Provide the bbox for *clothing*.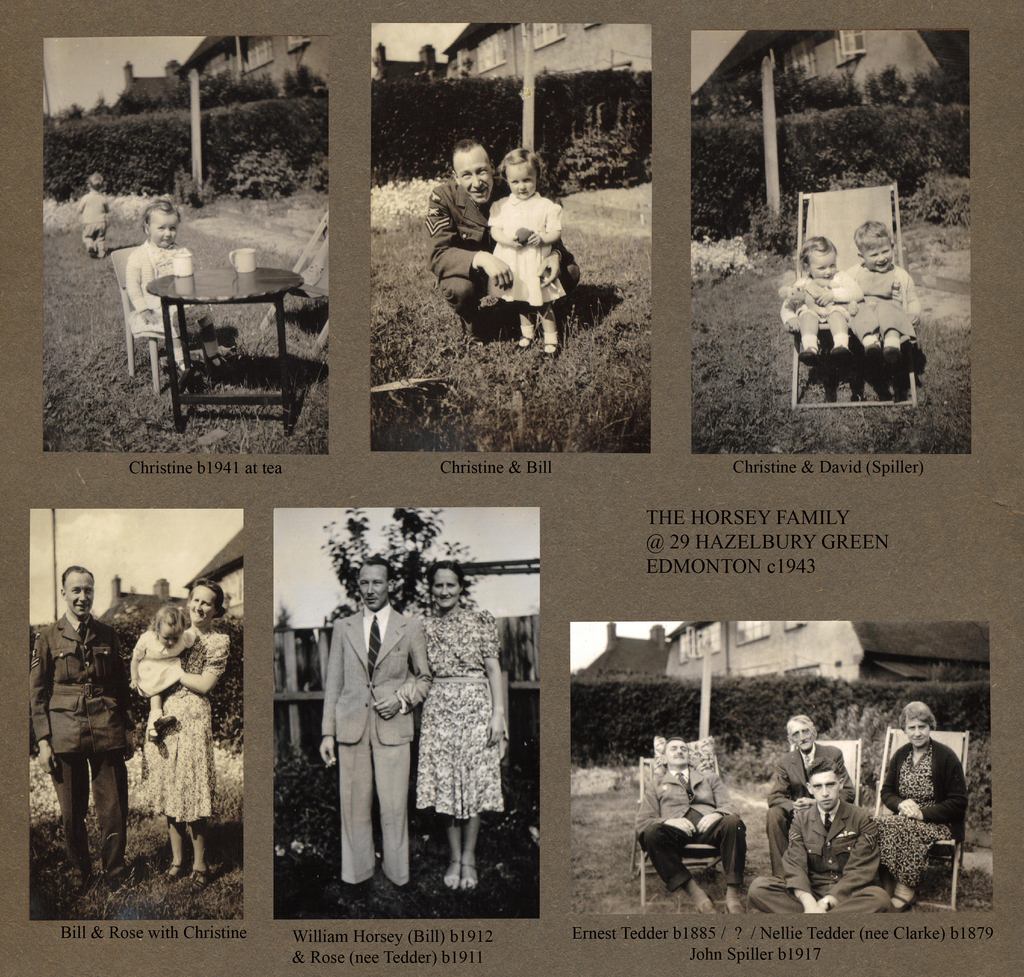
bbox(843, 261, 916, 343).
